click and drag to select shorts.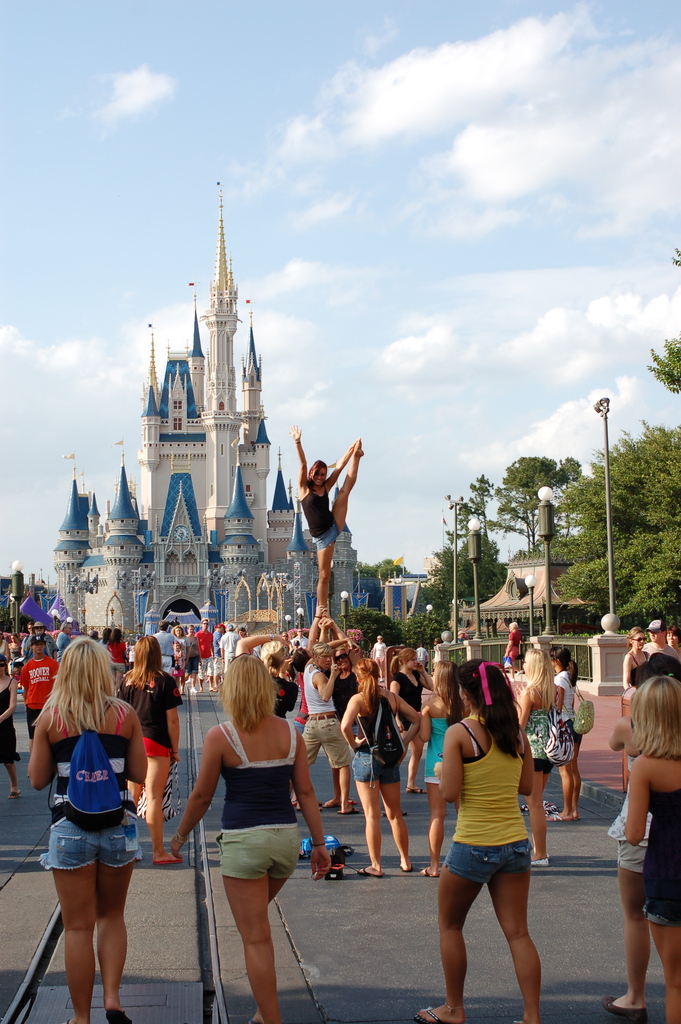
Selection: (445, 842, 529, 884).
